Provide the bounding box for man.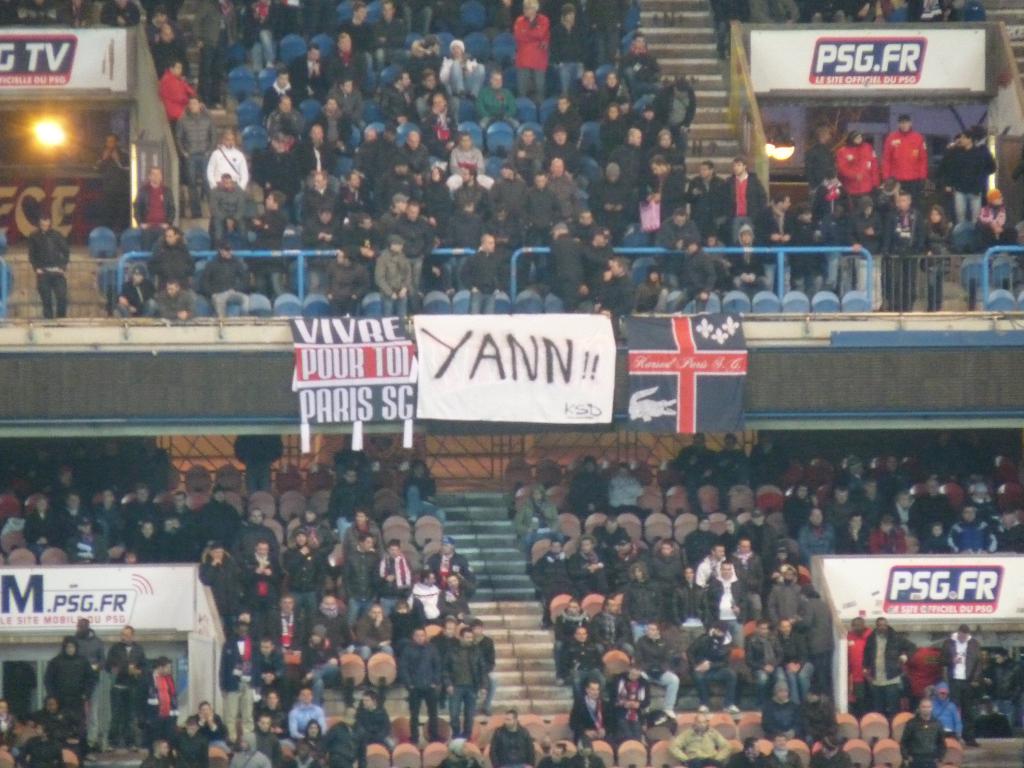
x1=58 y1=490 x2=98 y2=539.
